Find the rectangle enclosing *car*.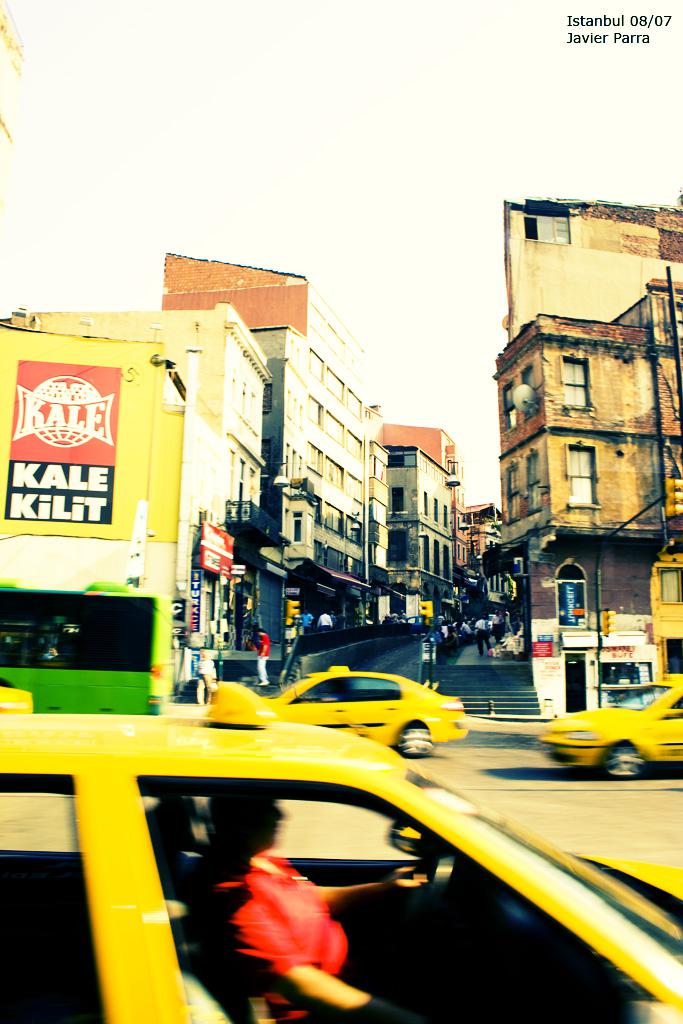
0:680:682:1023.
